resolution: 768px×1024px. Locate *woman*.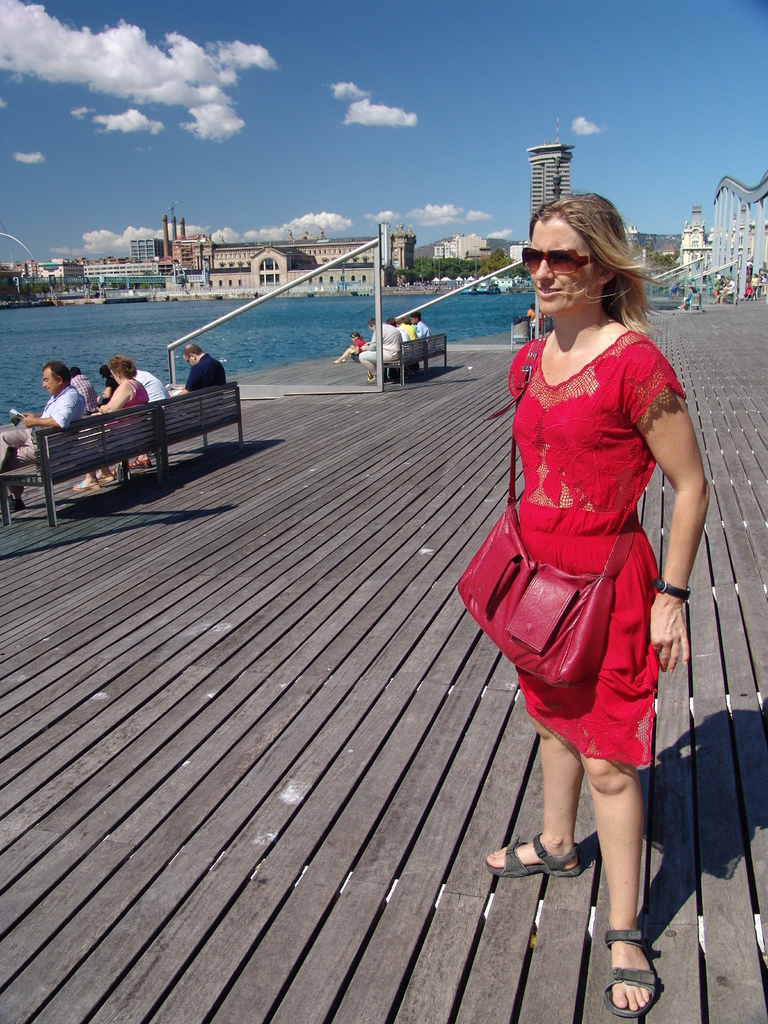
Rect(67, 359, 149, 495).
